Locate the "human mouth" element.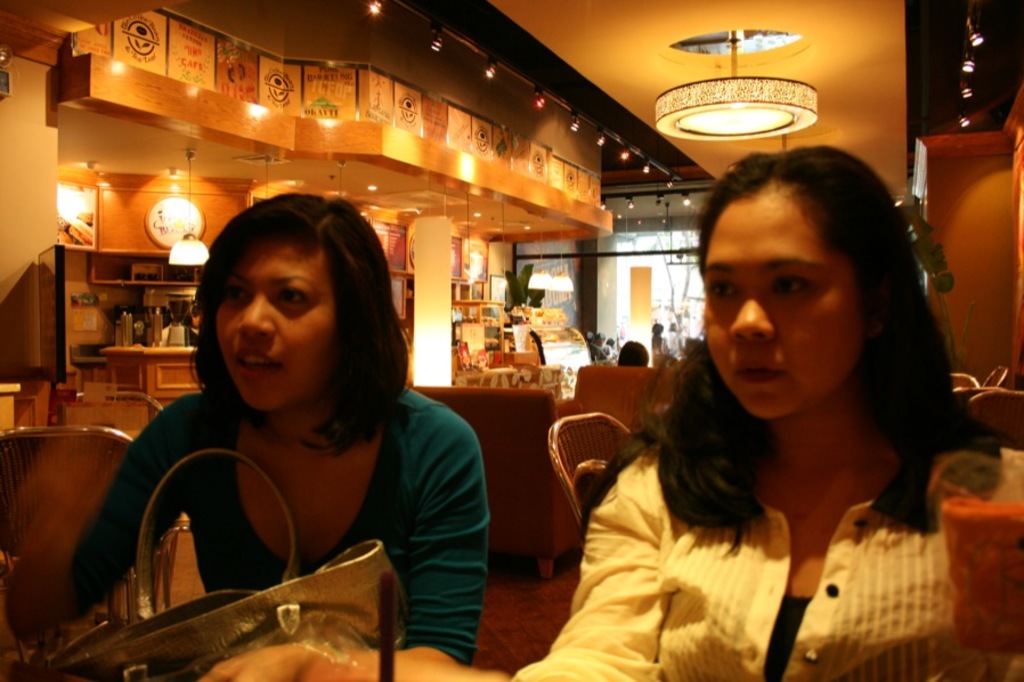
Element bbox: box(734, 362, 785, 385).
